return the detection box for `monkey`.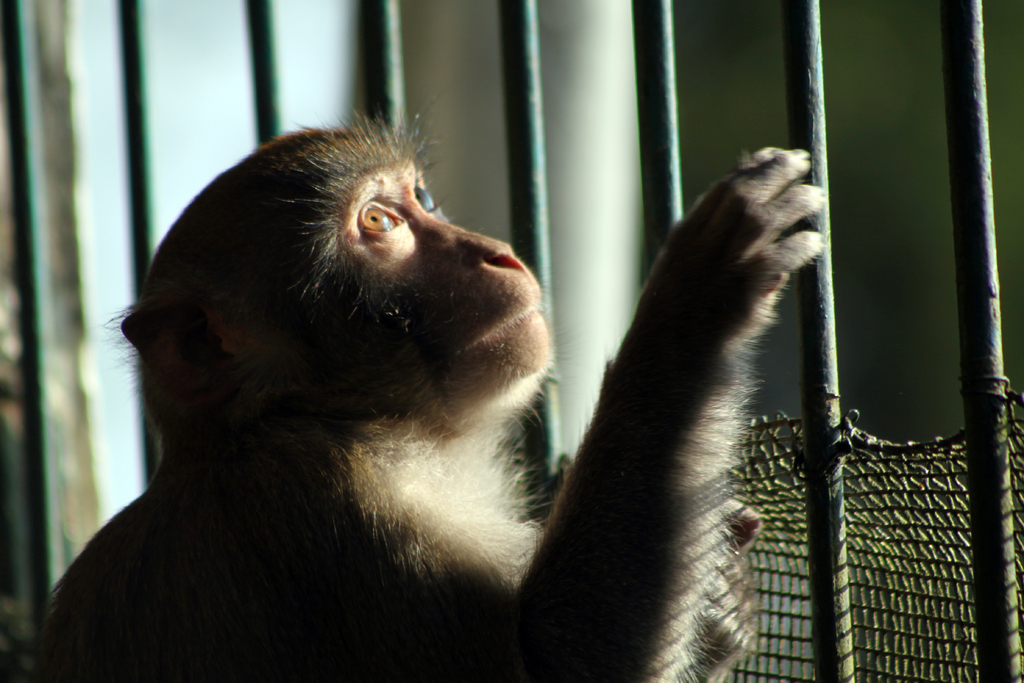
crop(28, 113, 827, 682).
